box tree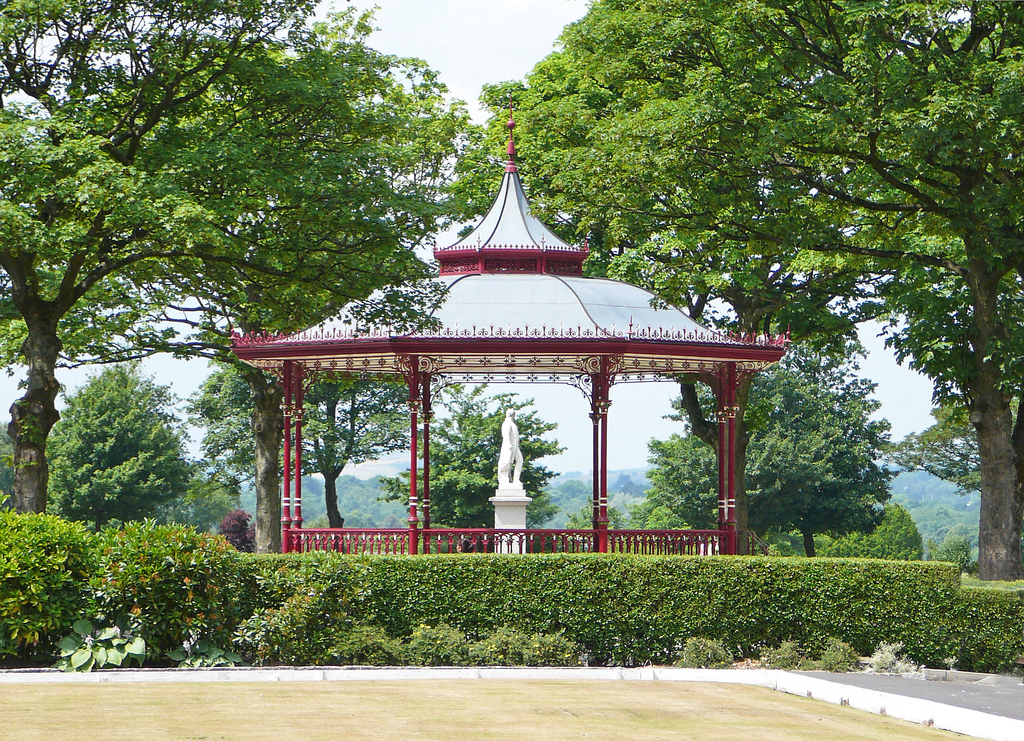
<region>31, 351, 205, 528</region>
